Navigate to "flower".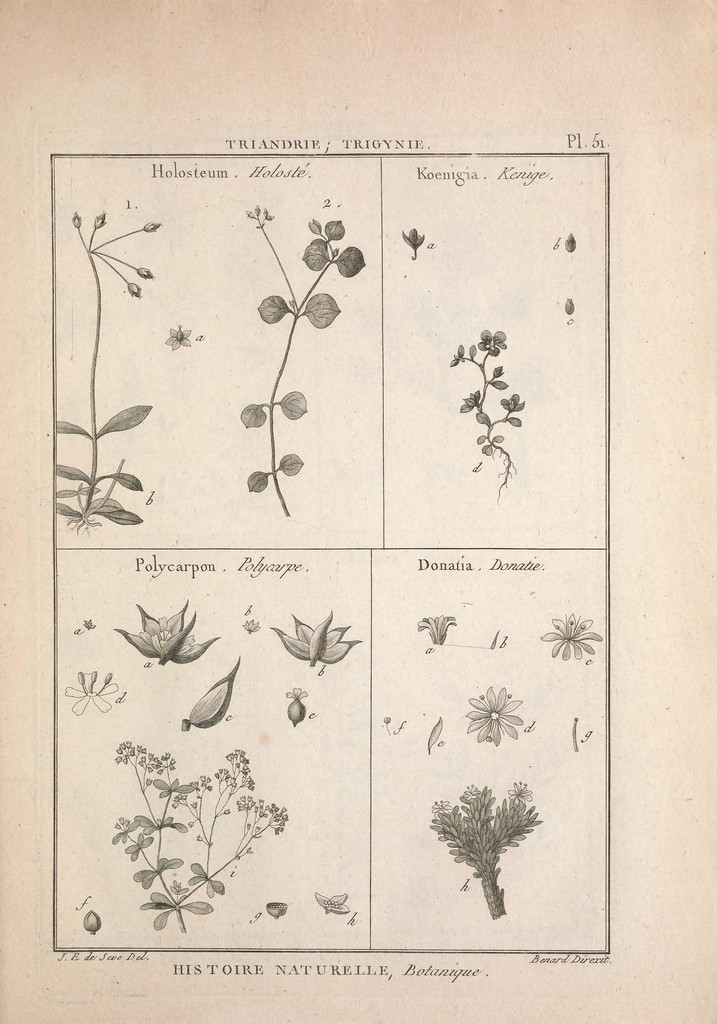
Navigation target: {"left": 277, "top": 613, "right": 362, "bottom": 664}.
